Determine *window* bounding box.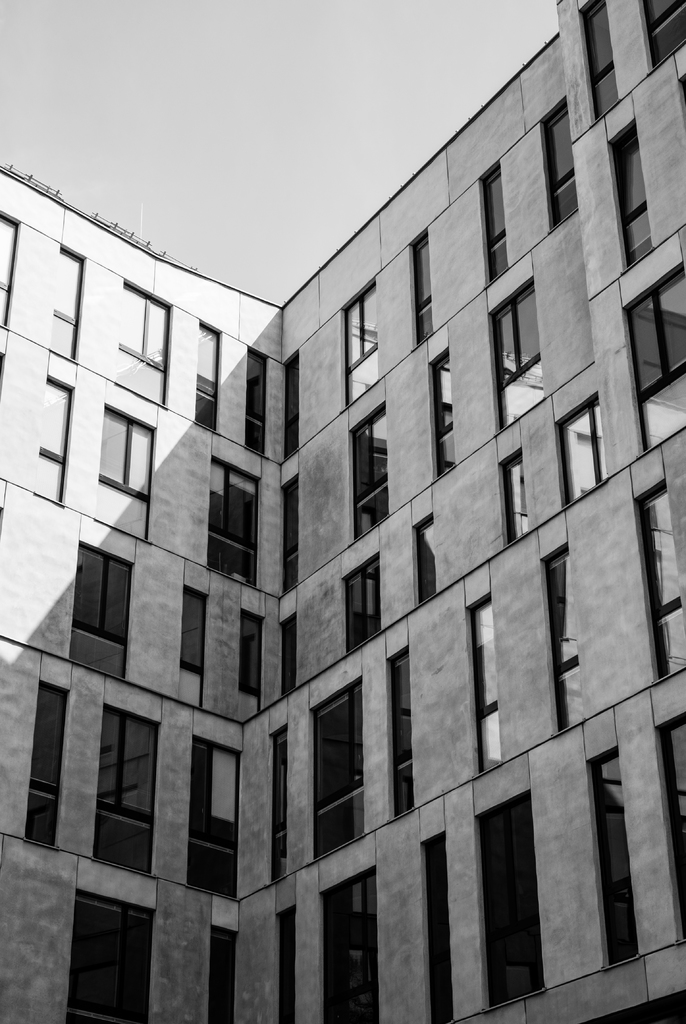
Determined: 537:543:584:728.
